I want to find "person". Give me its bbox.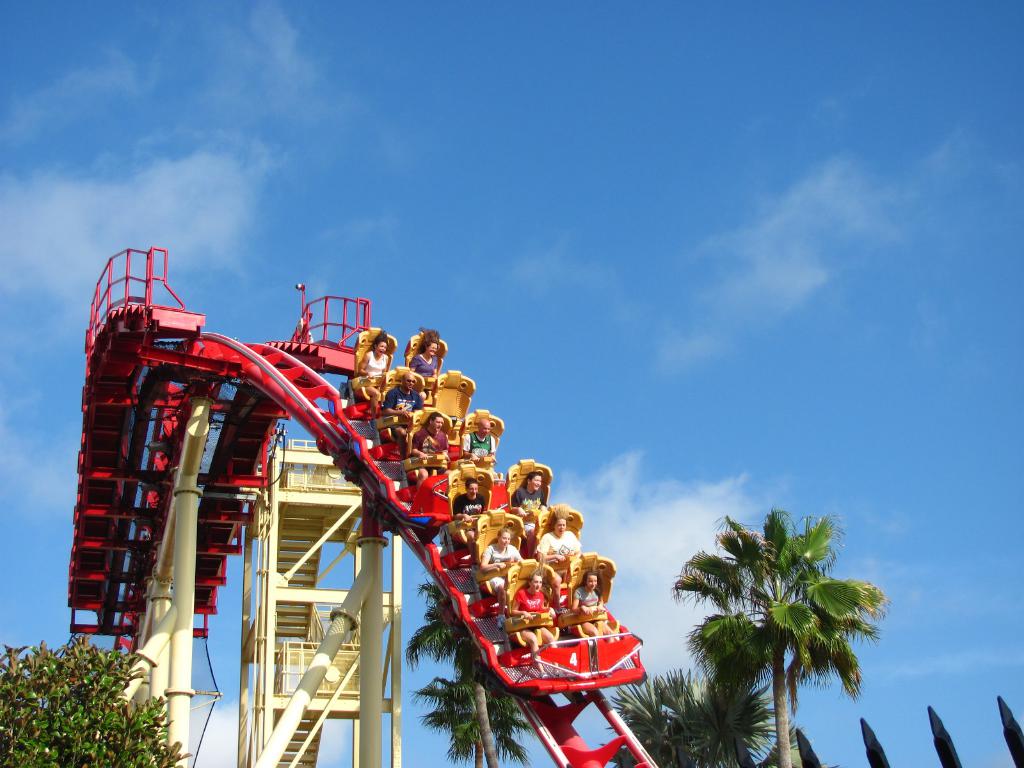
bbox=[363, 338, 400, 395].
